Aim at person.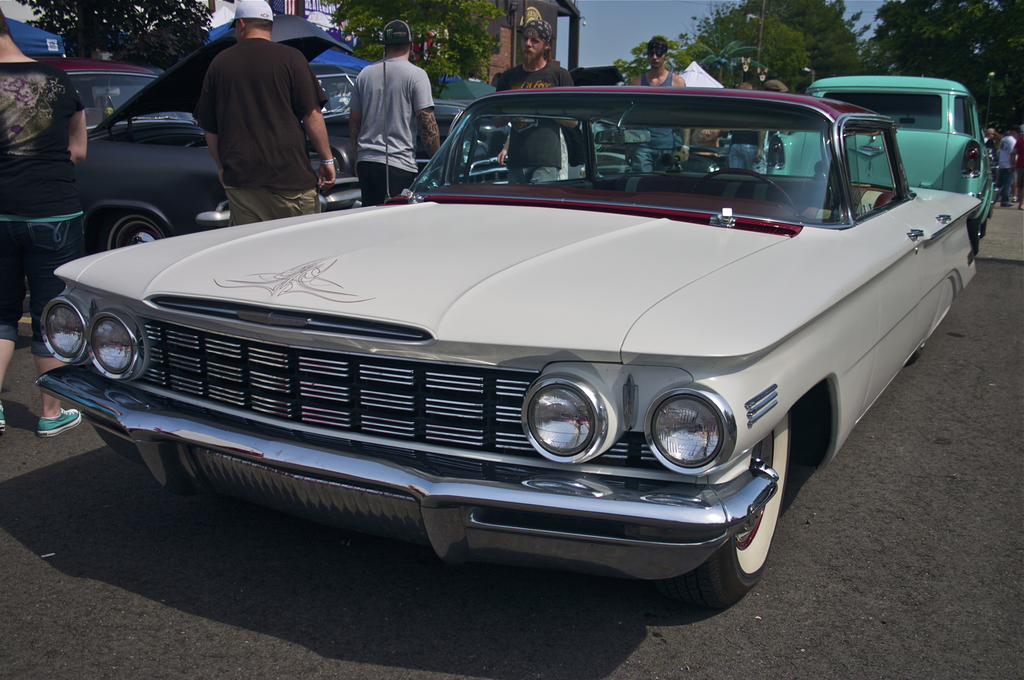
Aimed at box(763, 75, 788, 165).
